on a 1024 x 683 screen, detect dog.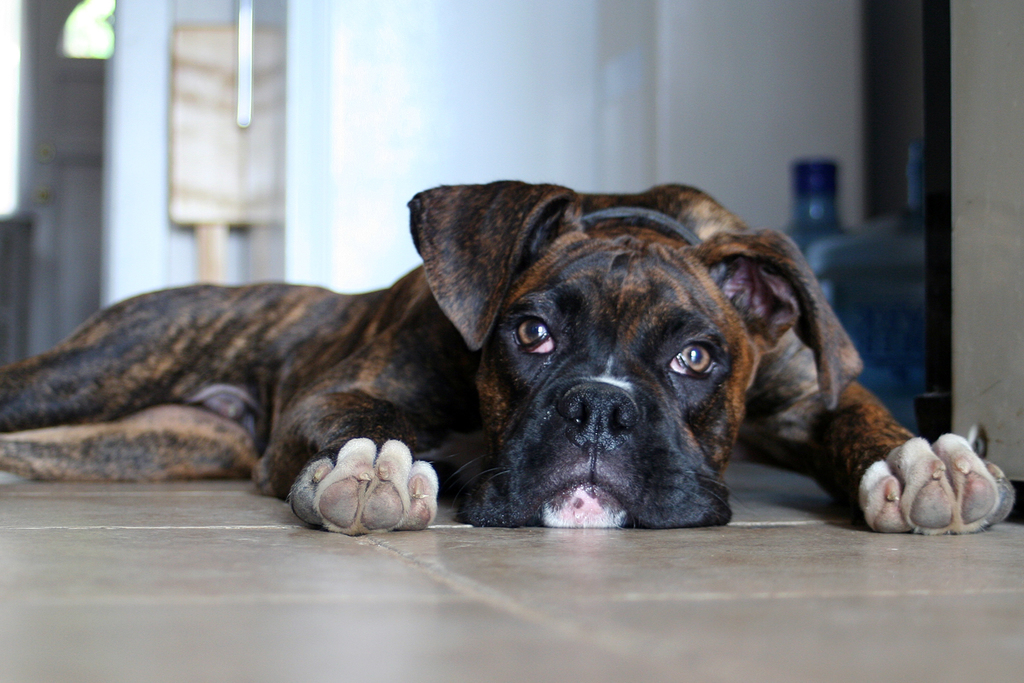
(x1=0, y1=181, x2=1017, y2=535).
